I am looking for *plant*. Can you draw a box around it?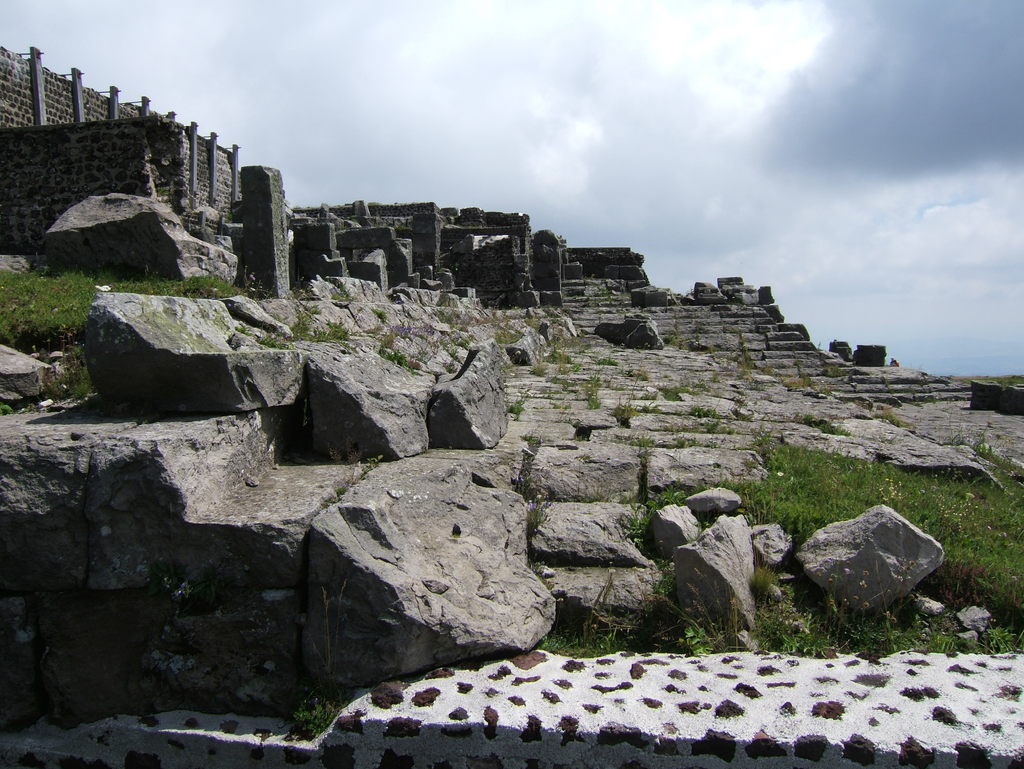
Sure, the bounding box is l=579, t=374, r=605, b=416.
